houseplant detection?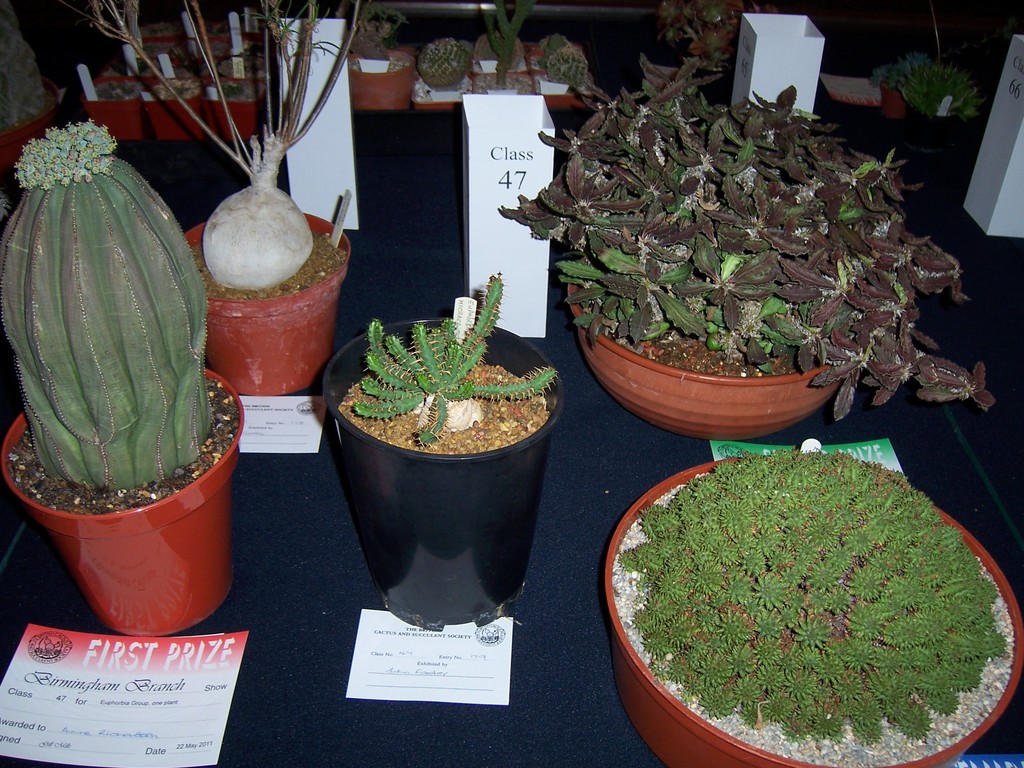
<bbox>318, 271, 564, 632</bbox>
